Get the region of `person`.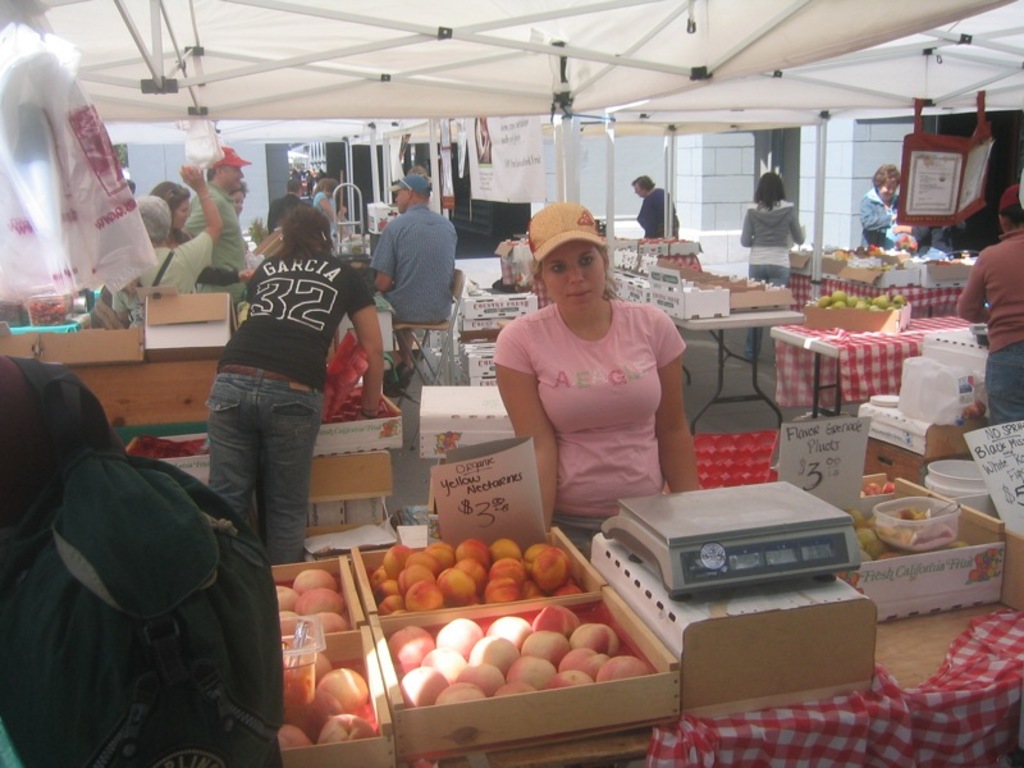
Rect(137, 163, 228, 292).
